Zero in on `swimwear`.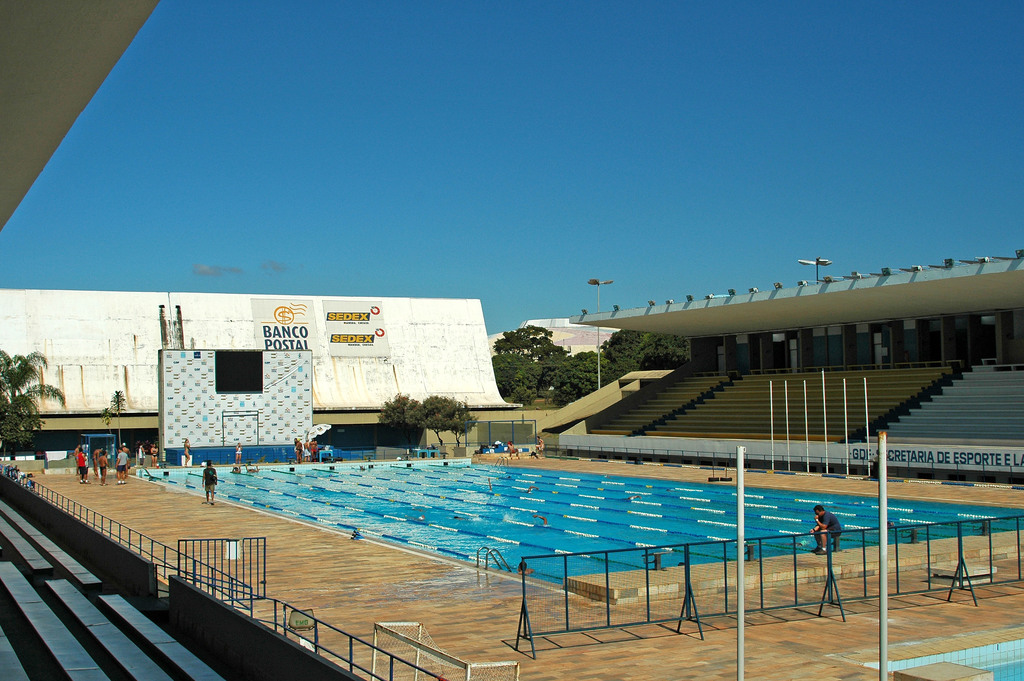
Zeroed in: rect(814, 513, 844, 537).
